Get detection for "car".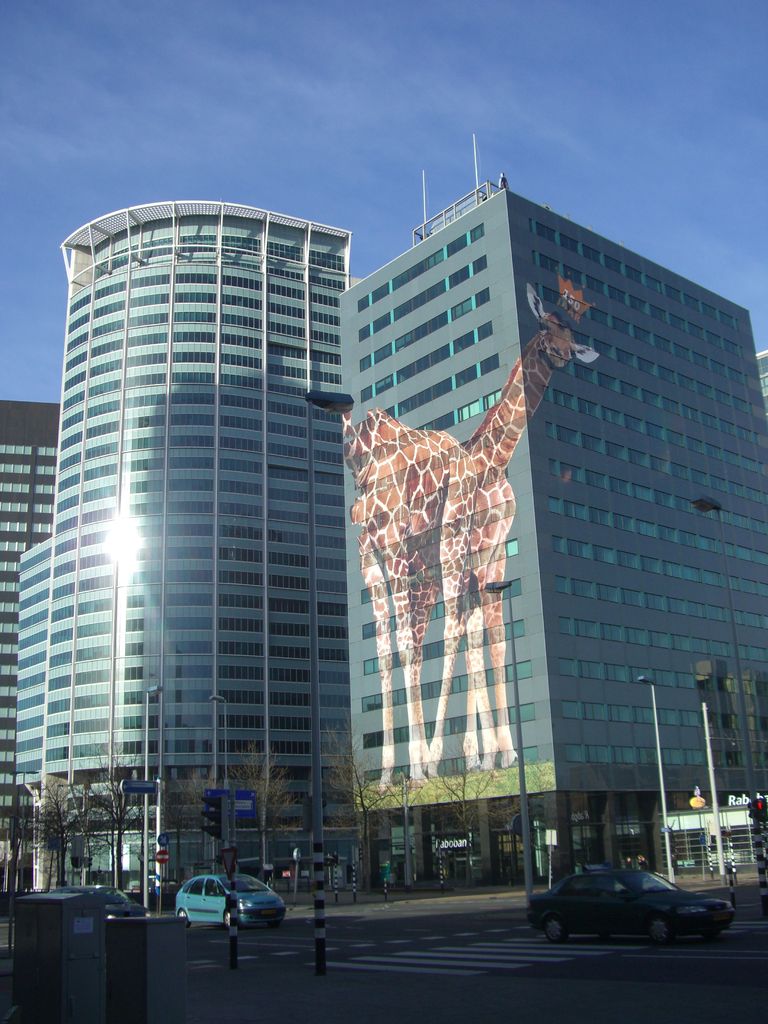
Detection: rect(529, 860, 732, 943).
